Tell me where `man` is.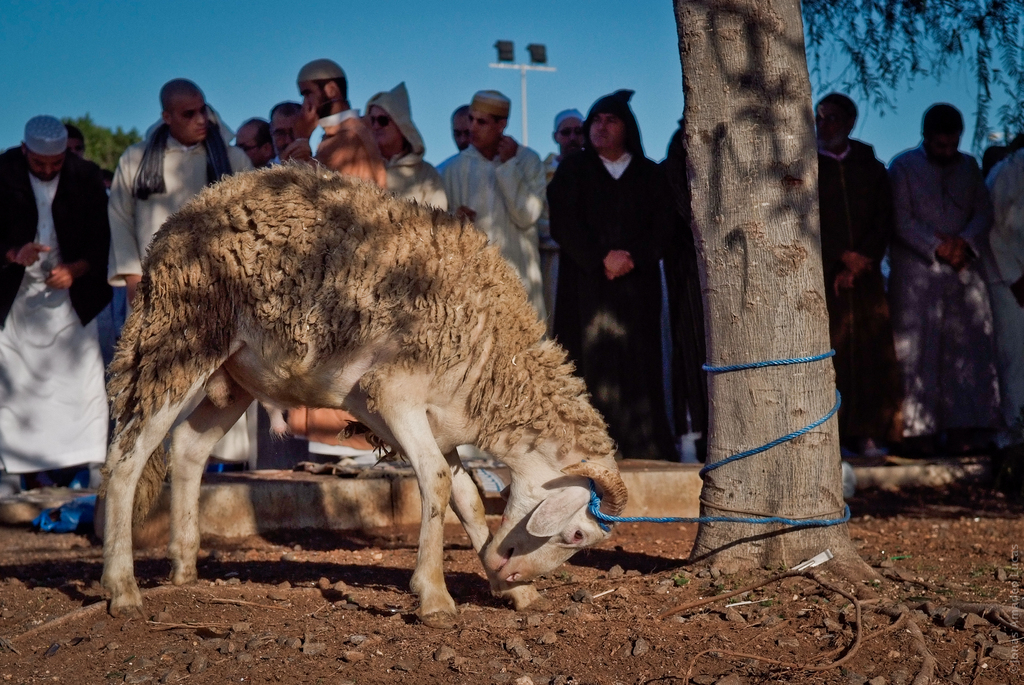
`man` is at rect(880, 101, 1009, 472).
